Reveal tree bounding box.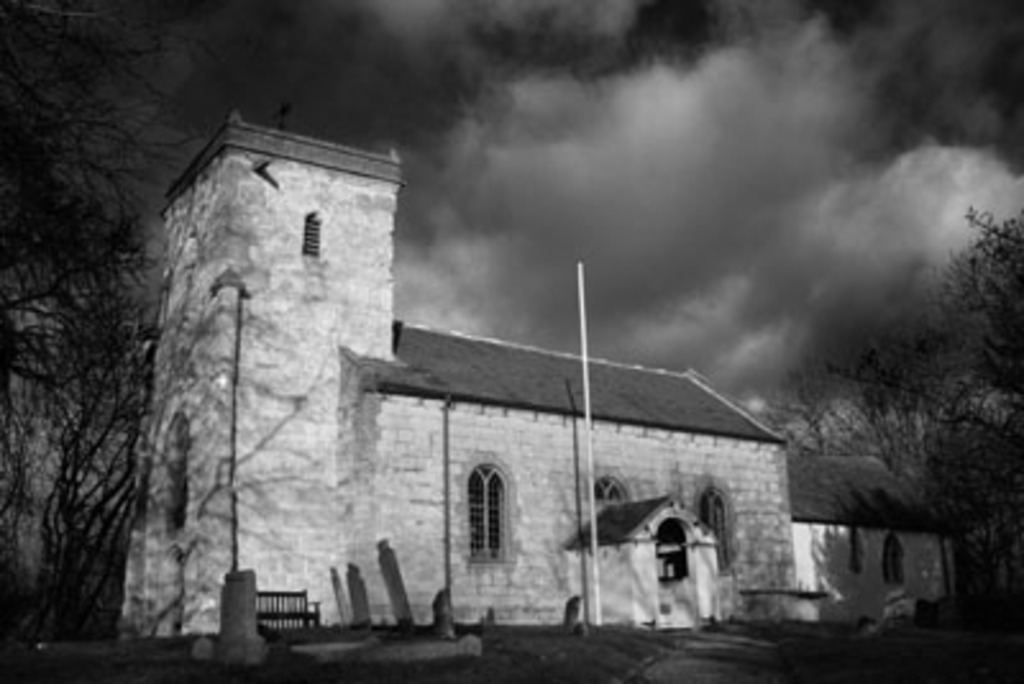
Revealed: box=[0, 0, 220, 382].
